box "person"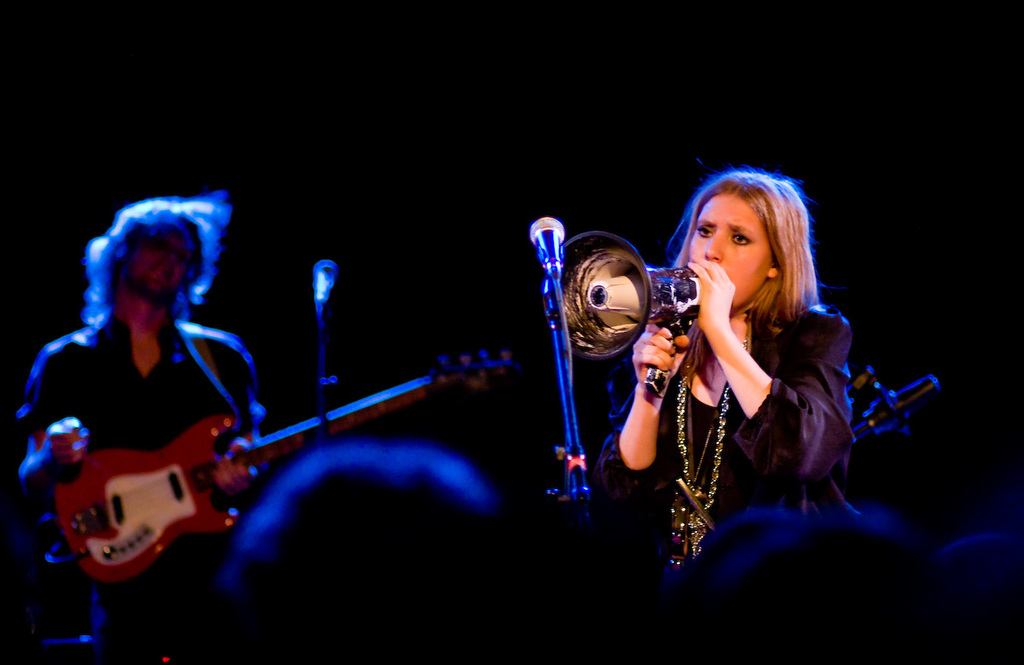
{"left": 686, "top": 501, "right": 934, "bottom": 664}
